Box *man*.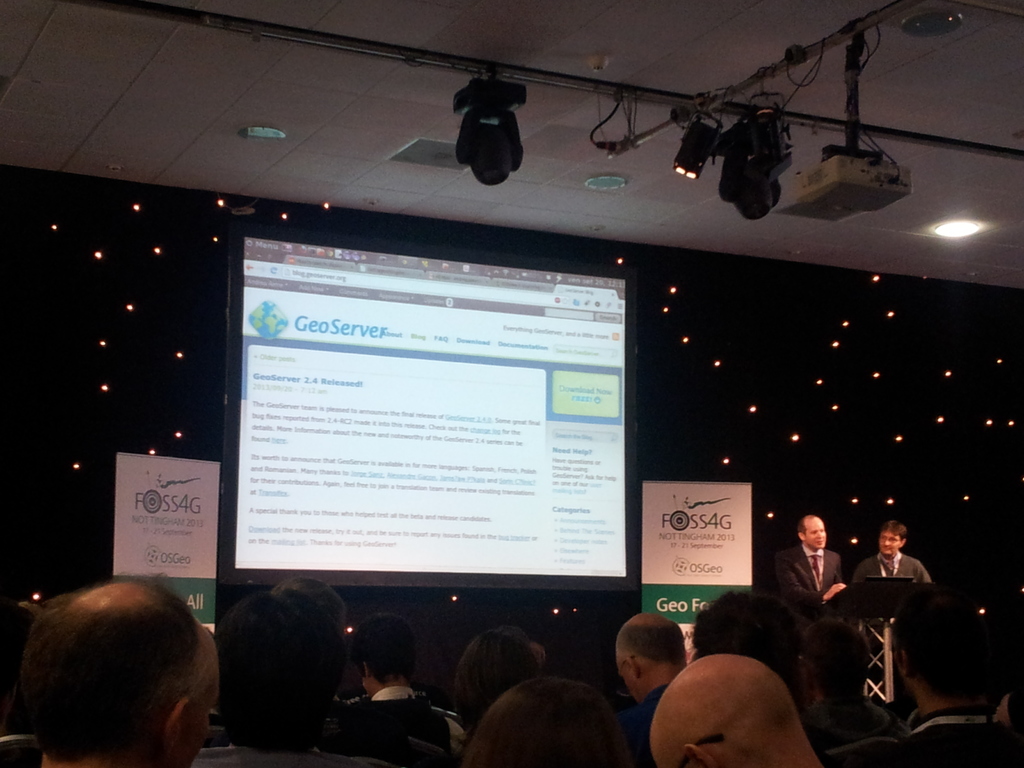
box(618, 611, 685, 767).
